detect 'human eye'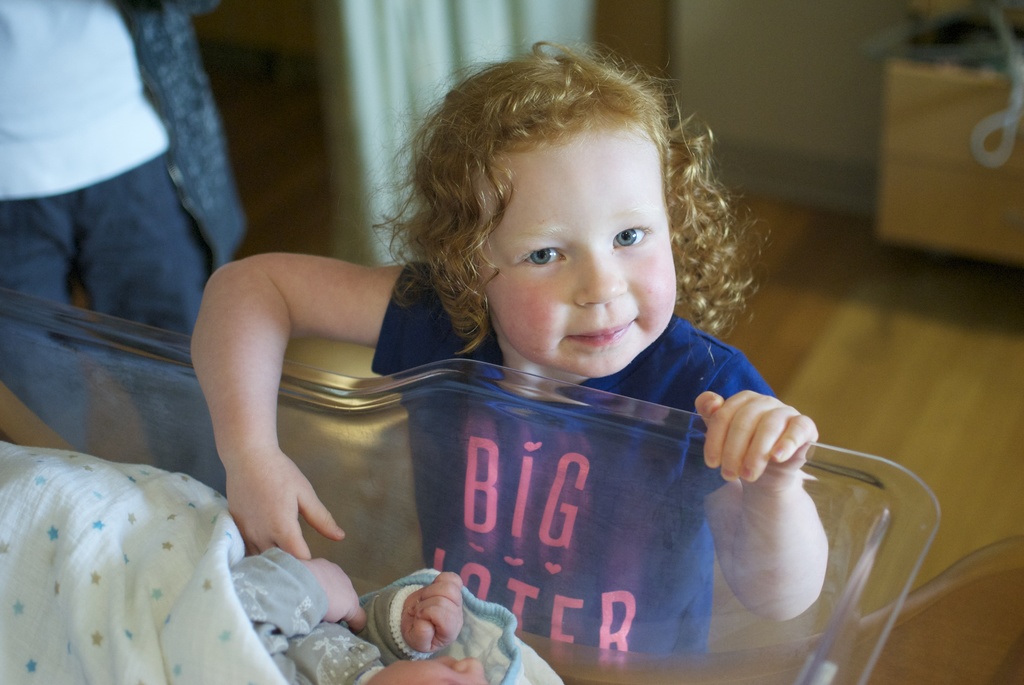
detection(518, 232, 570, 274)
